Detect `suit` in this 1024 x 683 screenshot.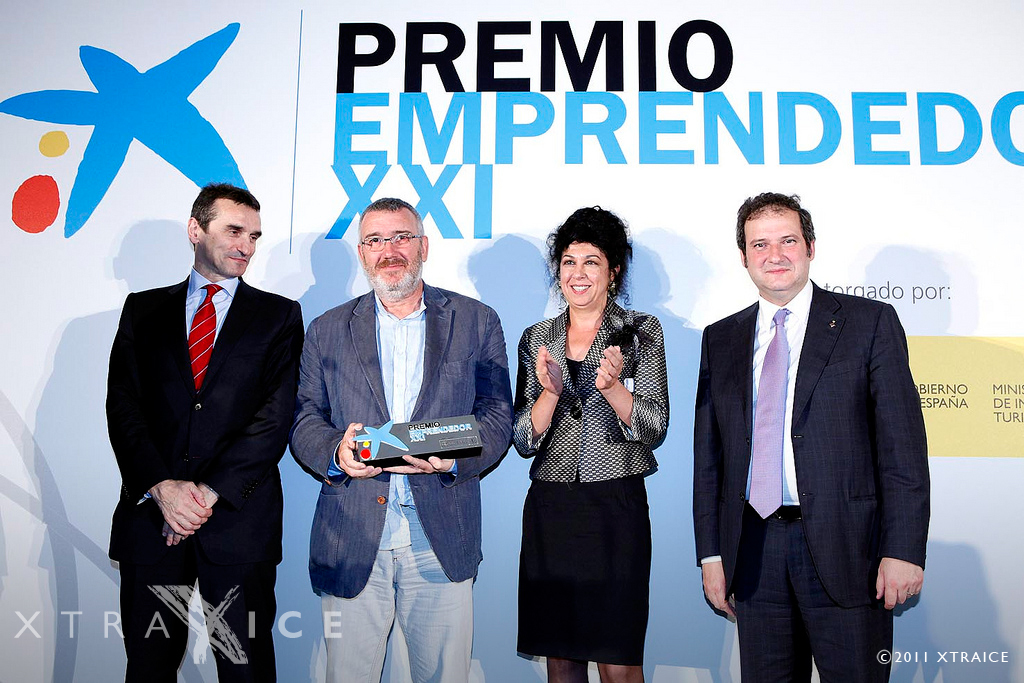
Detection: locate(694, 280, 932, 682).
